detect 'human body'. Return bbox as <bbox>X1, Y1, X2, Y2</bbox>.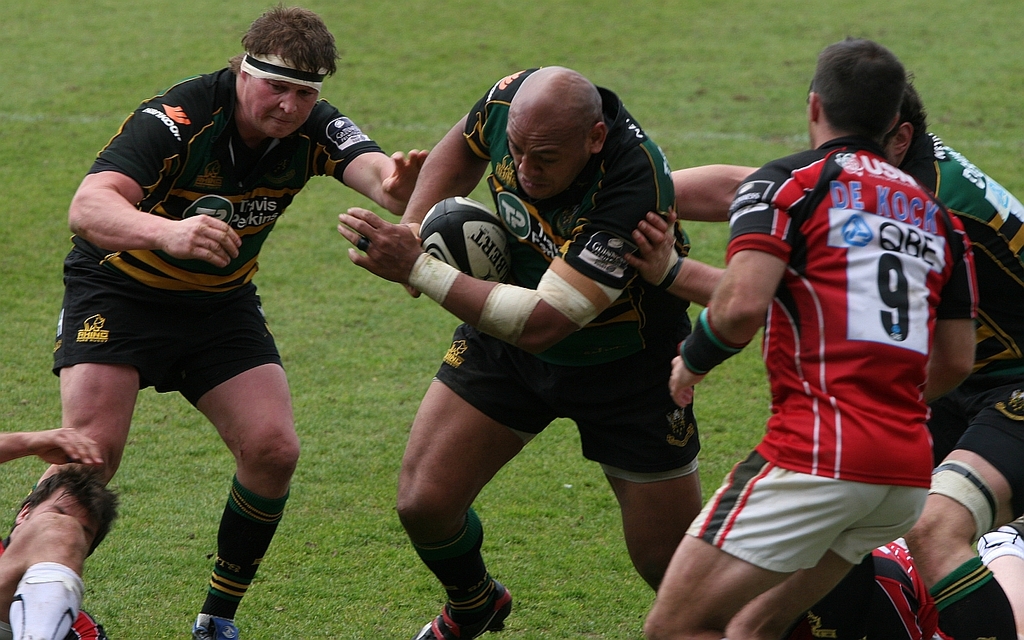
<bbox>332, 66, 710, 639</bbox>.
